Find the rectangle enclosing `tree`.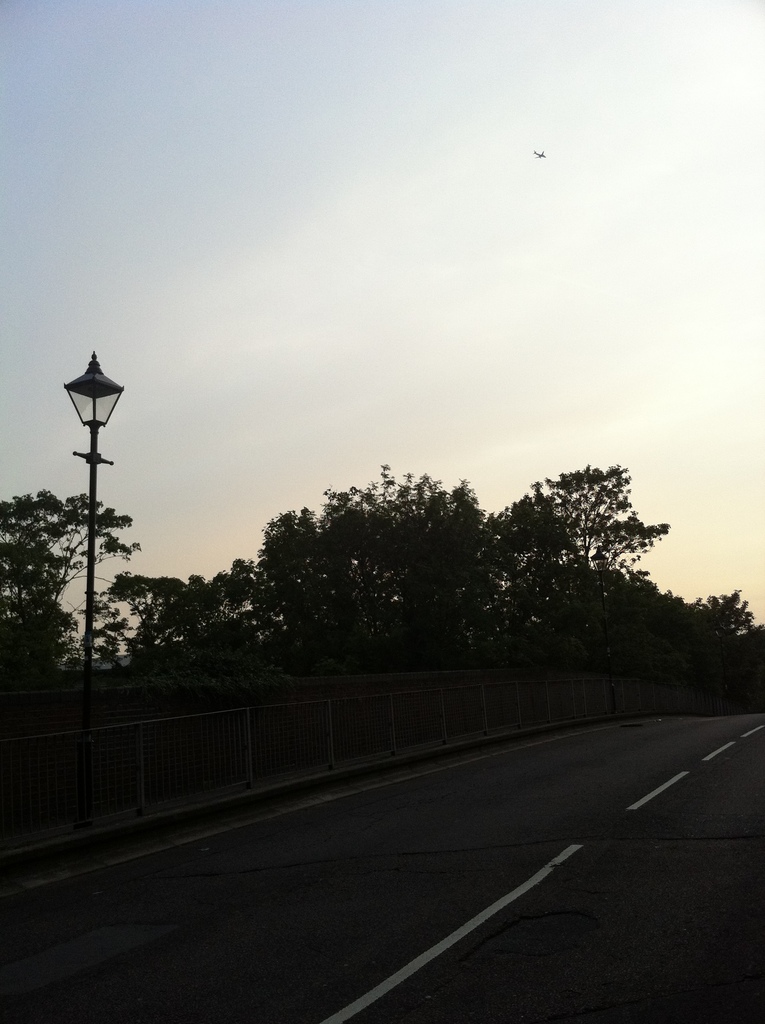
108:568:187:666.
